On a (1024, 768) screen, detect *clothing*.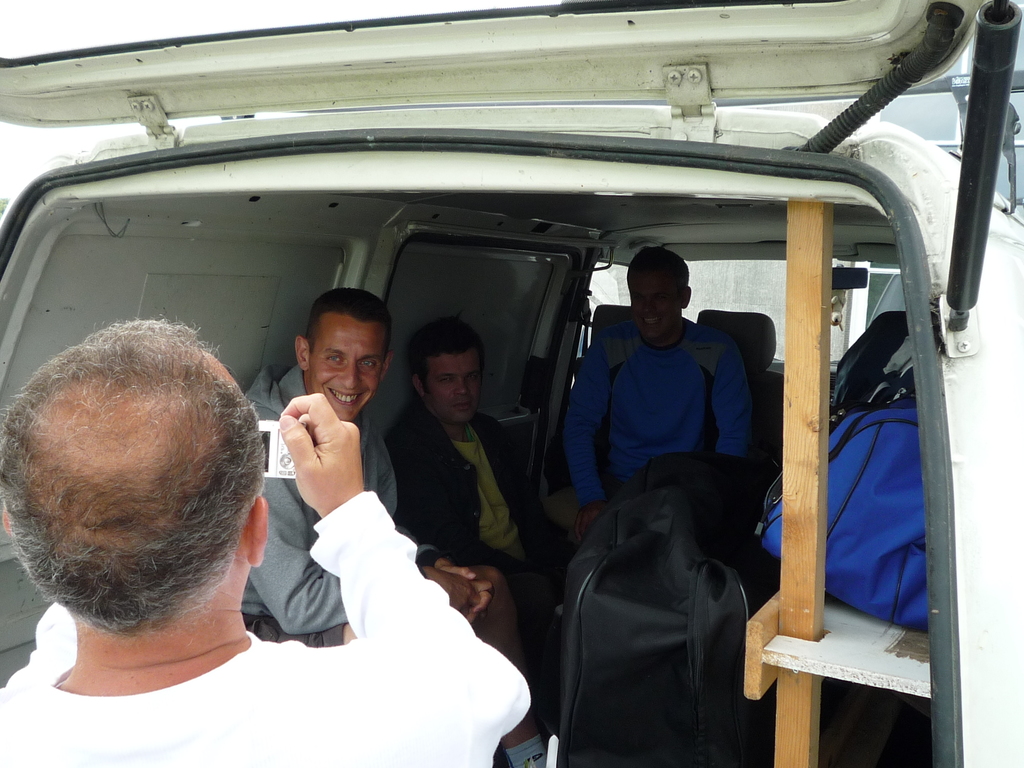
bbox(230, 365, 473, 646).
